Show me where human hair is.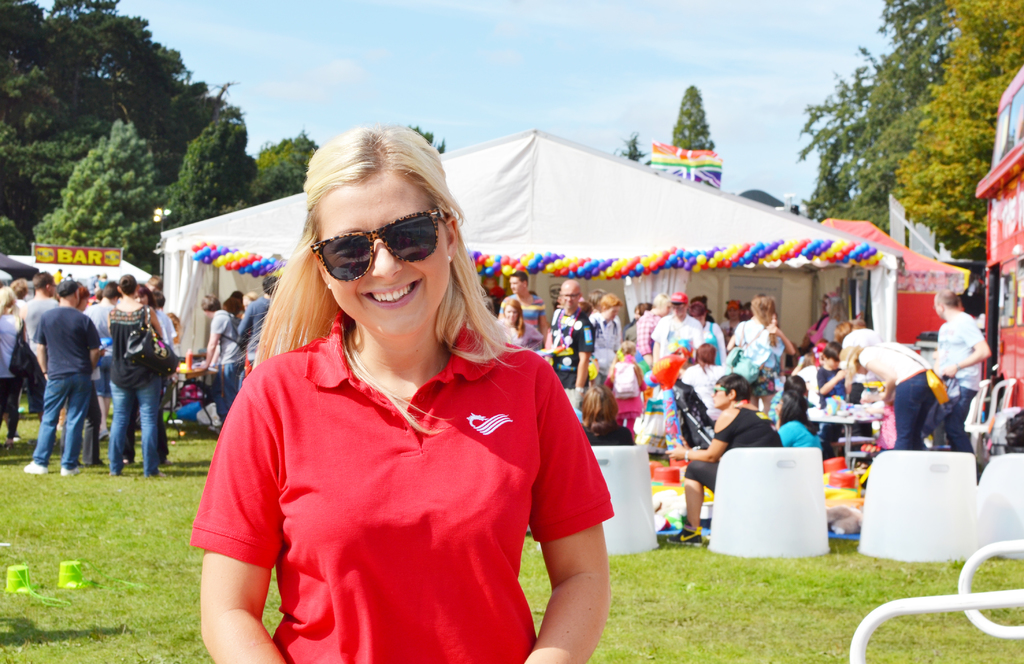
human hair is at bbox=[647, 287, 672, 312].
